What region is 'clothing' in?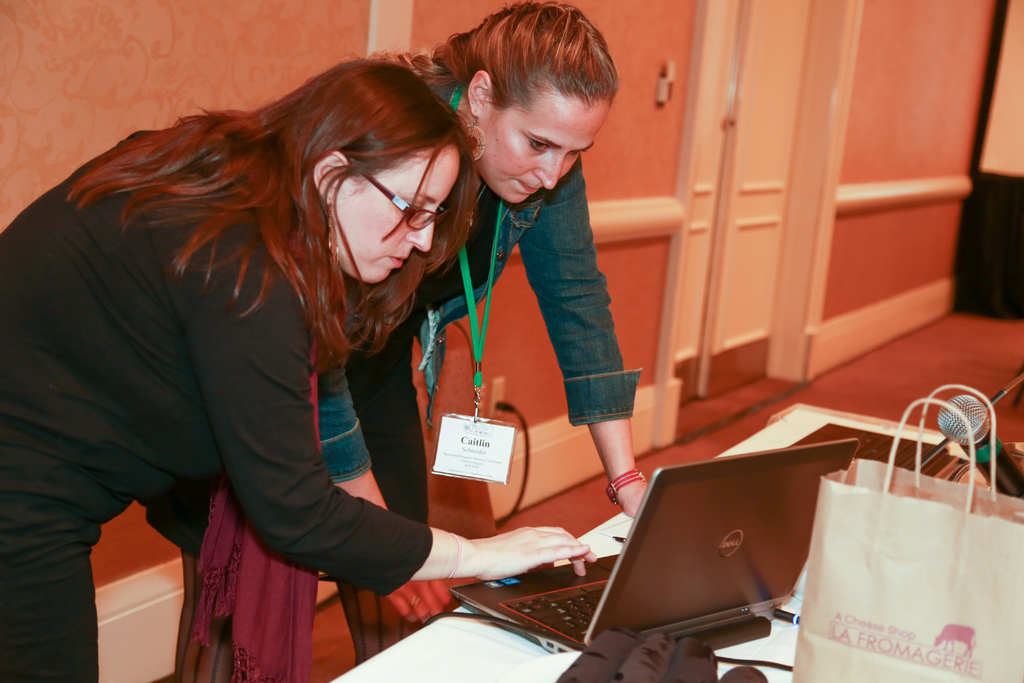
316:67:639:489.
